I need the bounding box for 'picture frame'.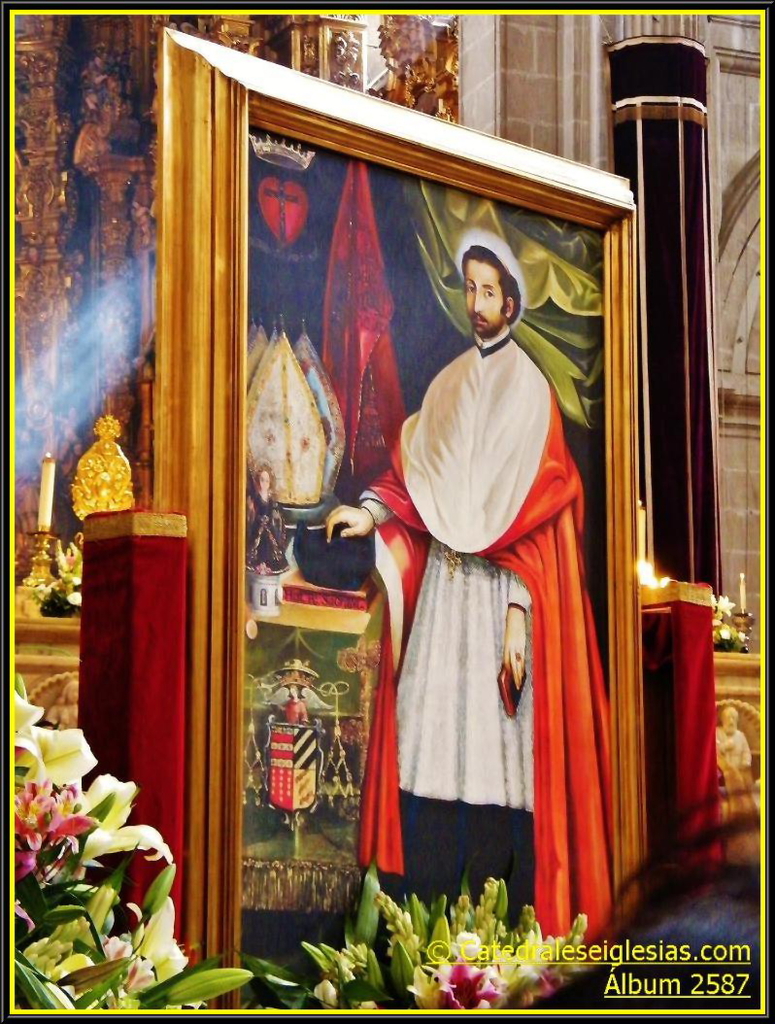
Here it is: bbox=(101, 0, 727, 999).
